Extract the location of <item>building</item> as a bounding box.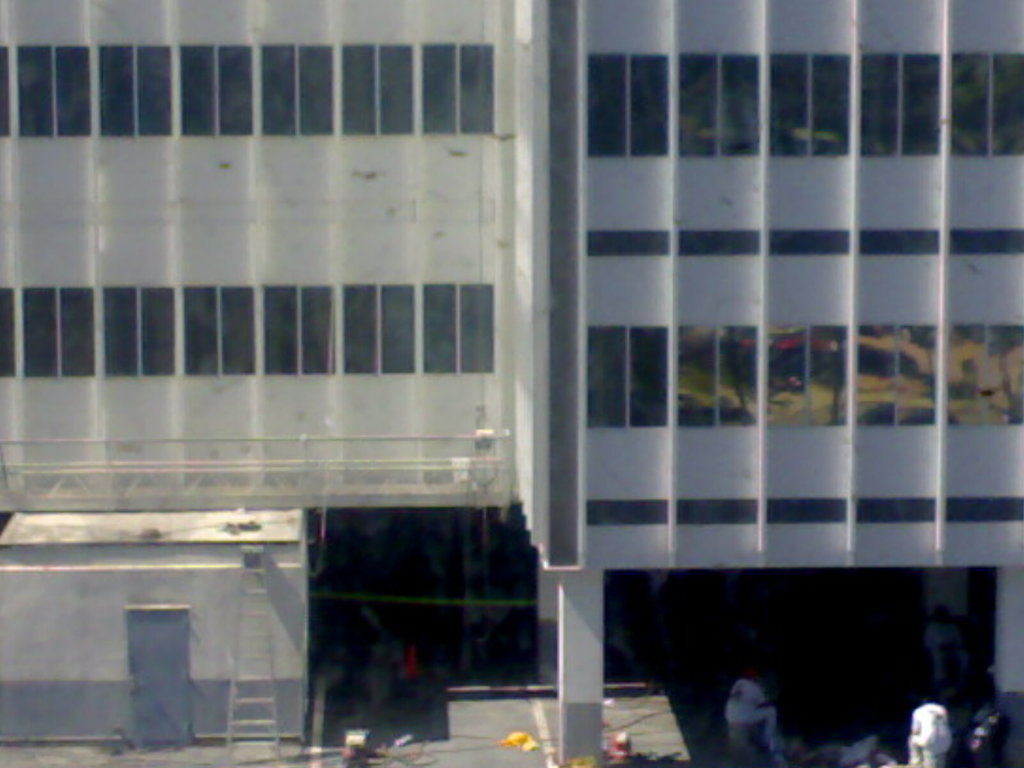
0, 0, 1023, 767.
